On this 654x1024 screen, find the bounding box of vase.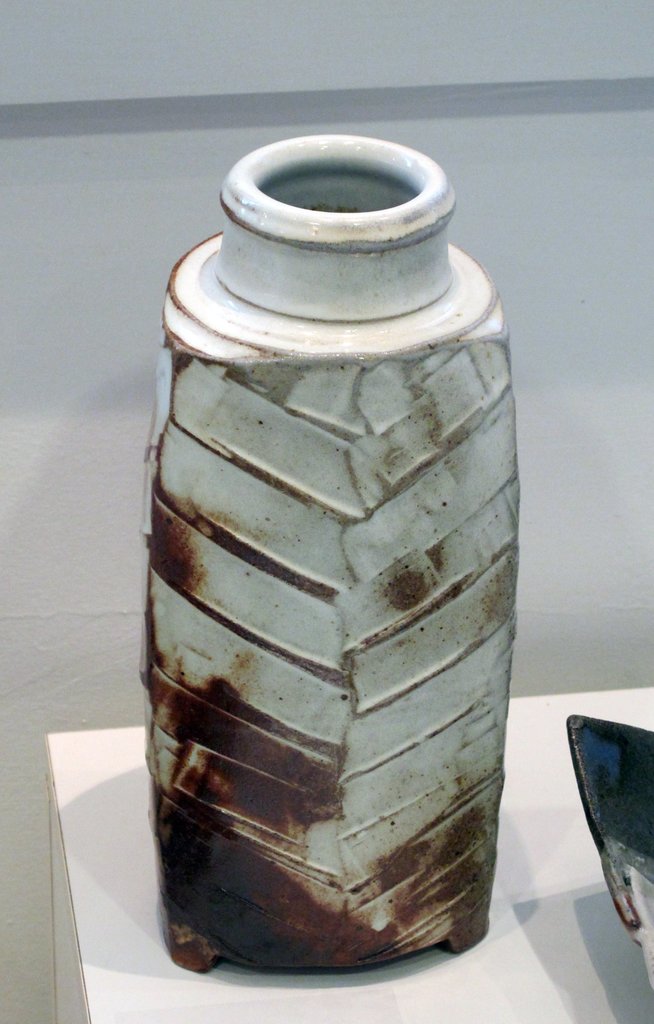
Bounding box: x1=145 y1=129 x2=518 y2=973.
